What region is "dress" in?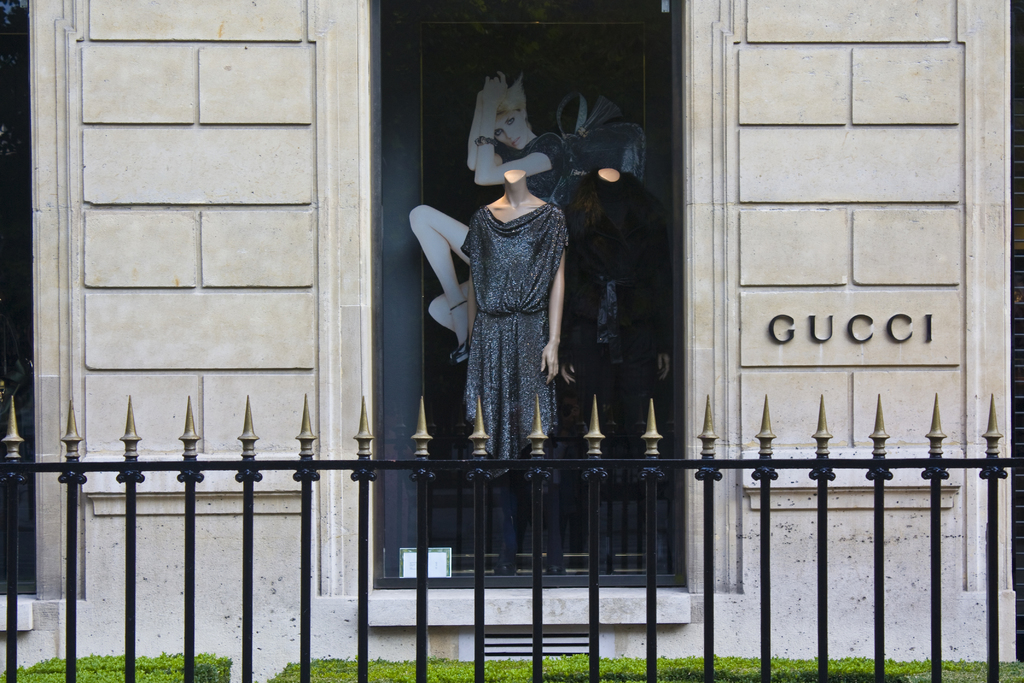
rect(458, 201, 571, 483).
